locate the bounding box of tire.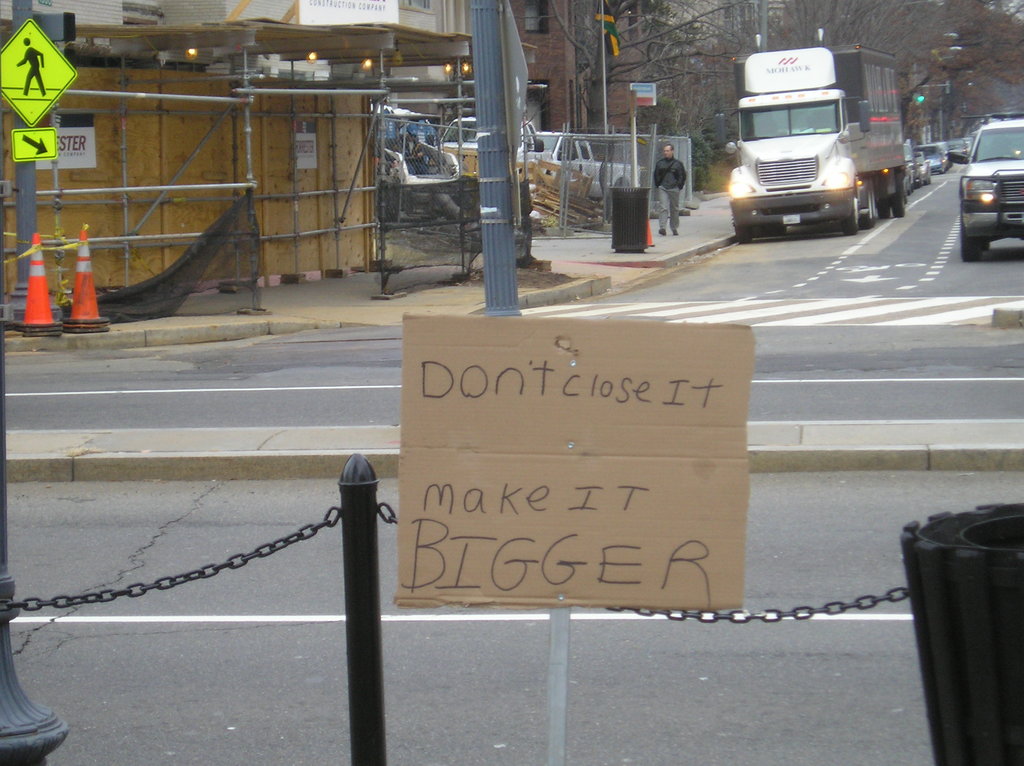
Bounding box: 772/223/787/232.
